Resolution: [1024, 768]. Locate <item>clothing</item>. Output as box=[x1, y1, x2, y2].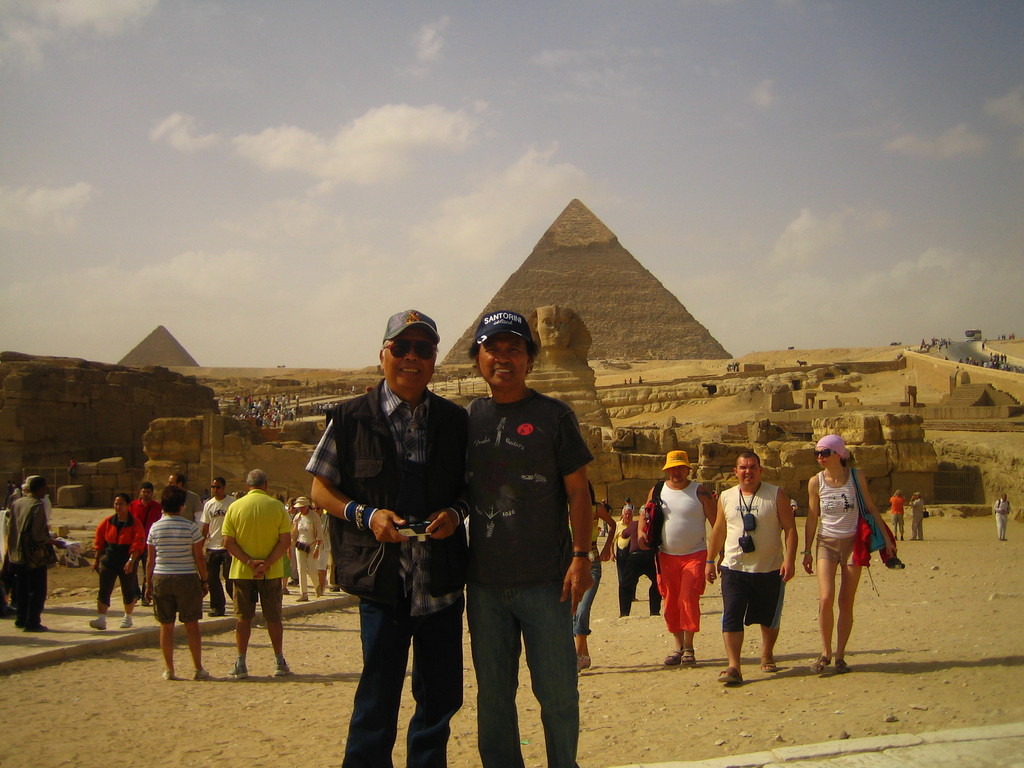
box=[287, 508, 314, 597].
